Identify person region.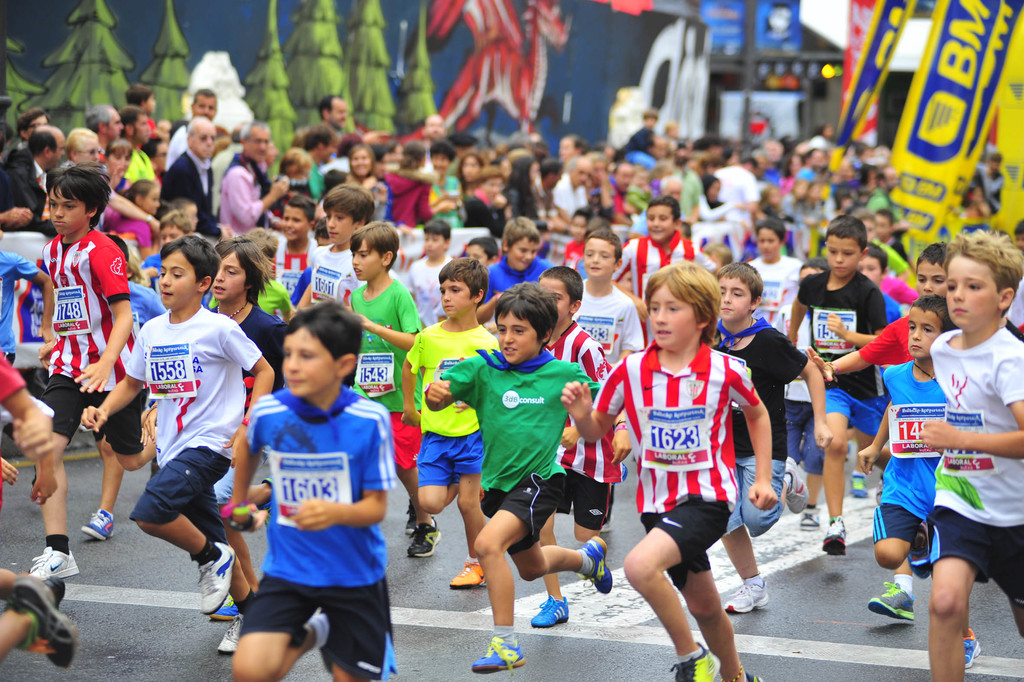
Region: BBox(371, 142, 391, 181).
